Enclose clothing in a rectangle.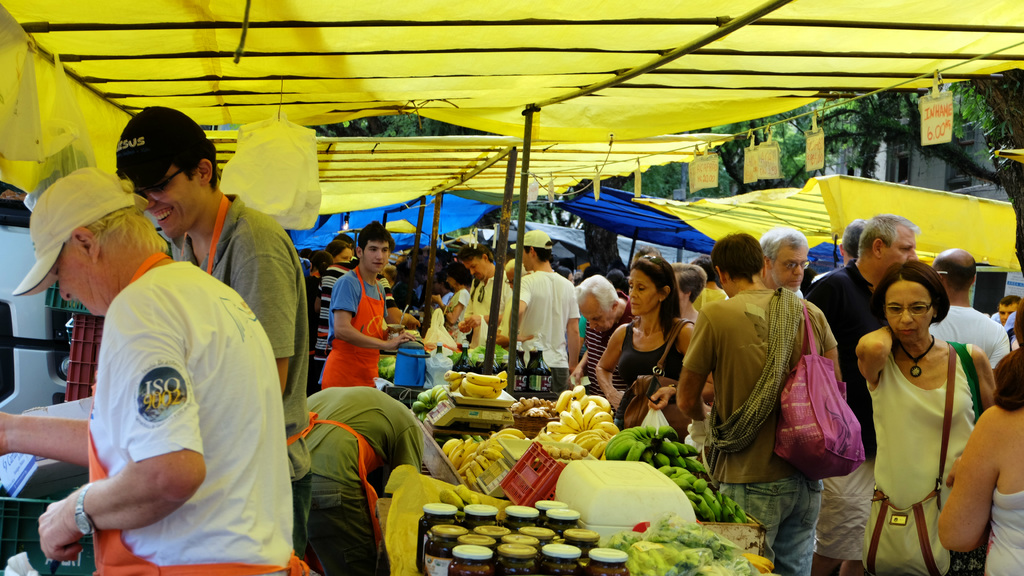
332/271/390/384.
